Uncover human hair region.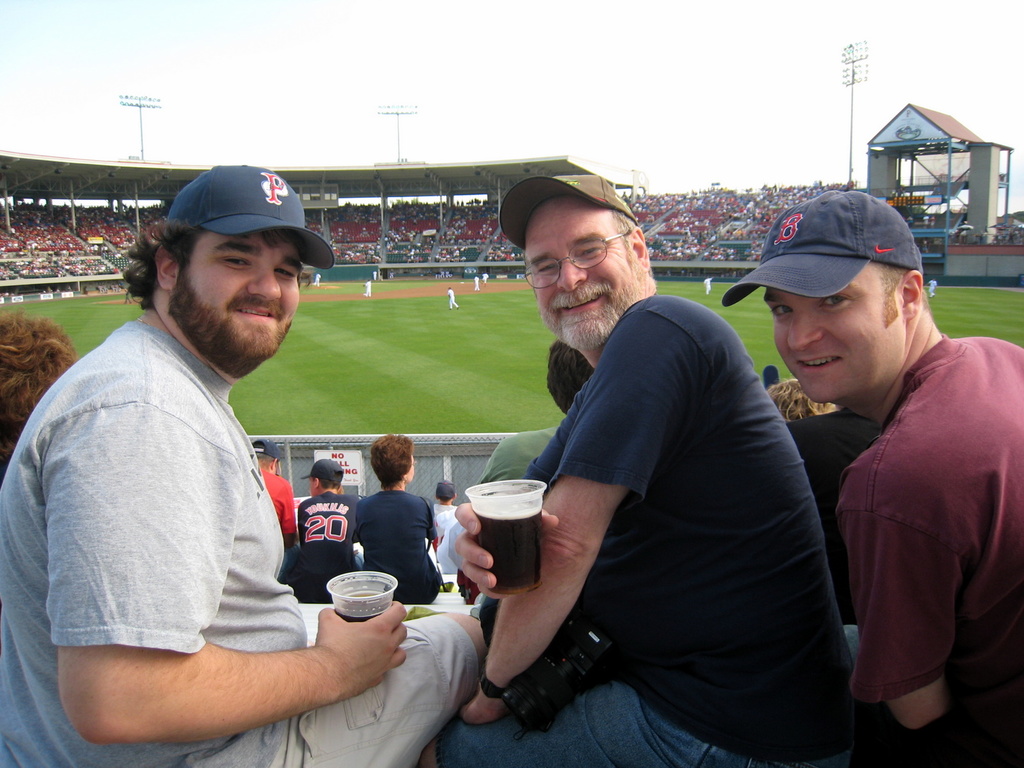
Uncovered: [310, 468, 342, 491].
